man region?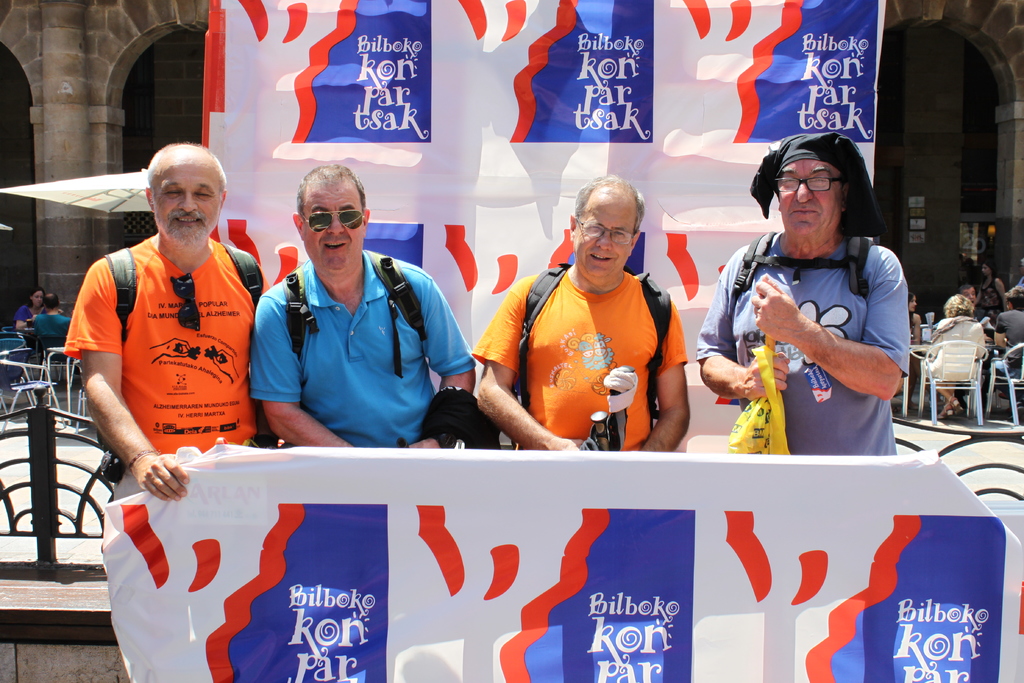
bbox(993, 283, 1023, 410)
